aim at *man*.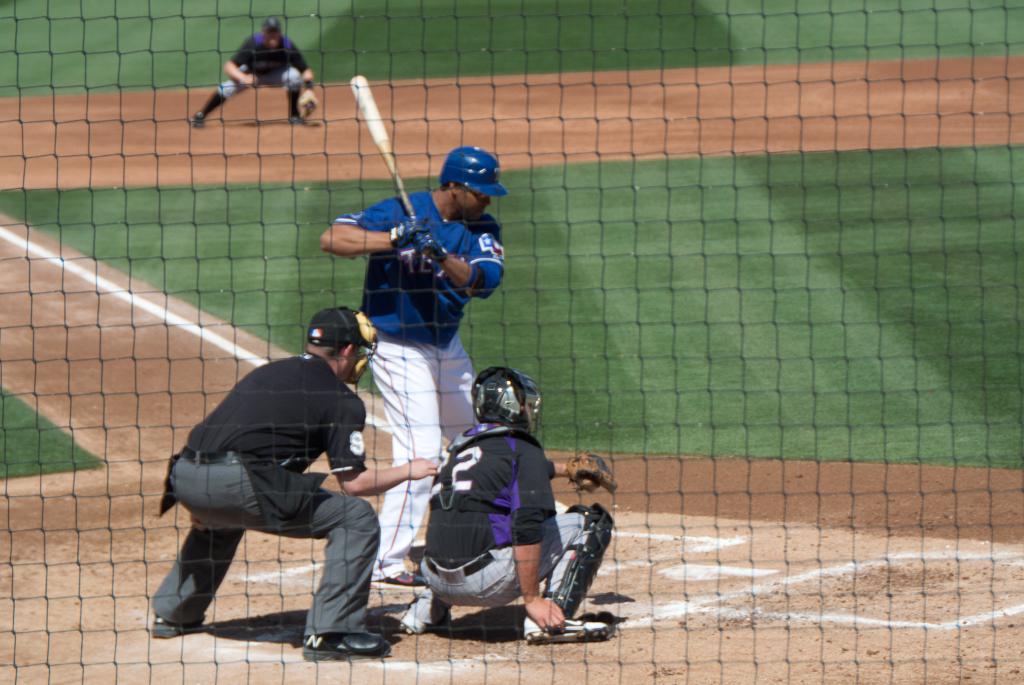
Aimed at <box>397,367,617,646</box>.
